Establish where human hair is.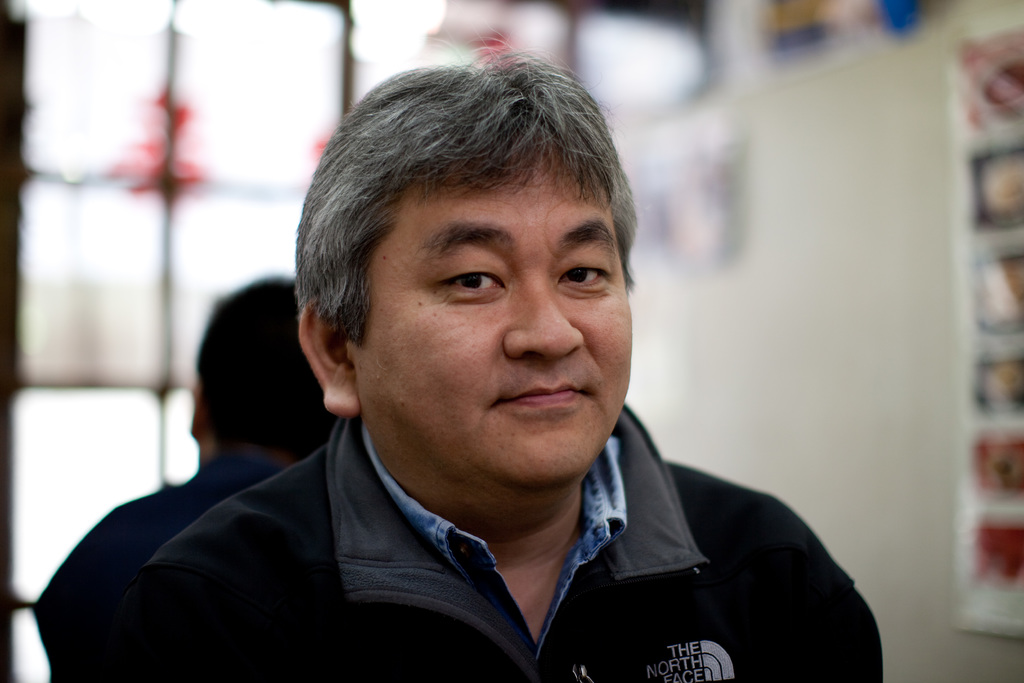
Established at pyautogui.locateOnScreen(296, 74, 658, 416).
